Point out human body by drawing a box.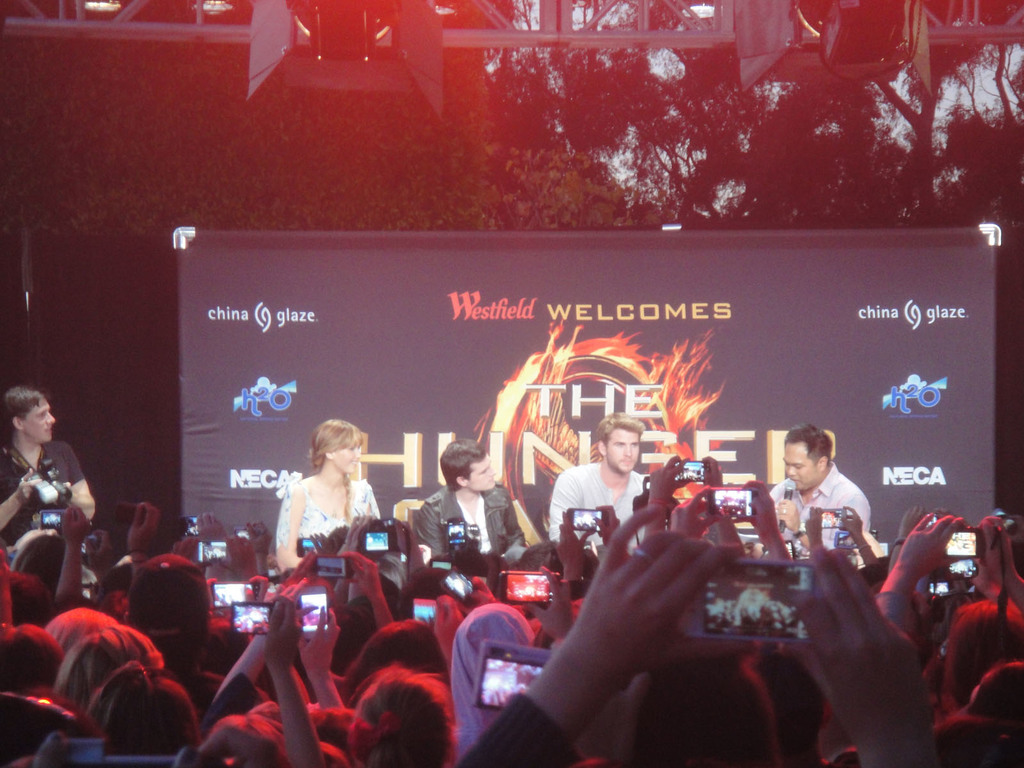
(266, 415, 386, 574).
